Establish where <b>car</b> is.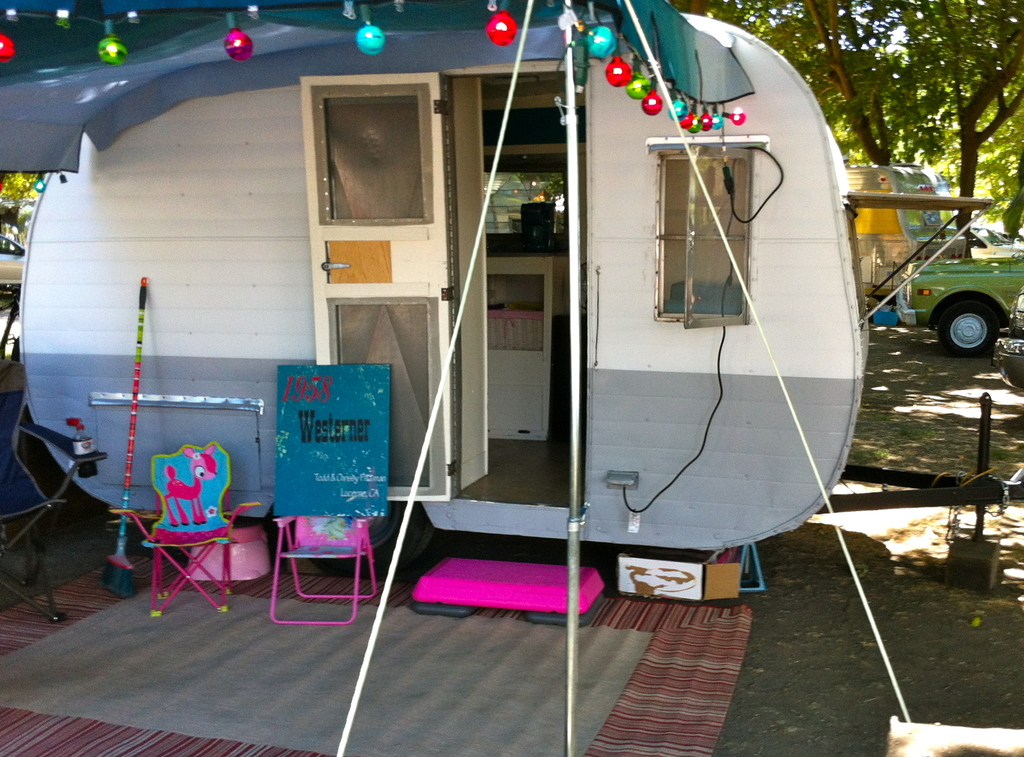
Established at detection(873, 193, 1023, 358).
